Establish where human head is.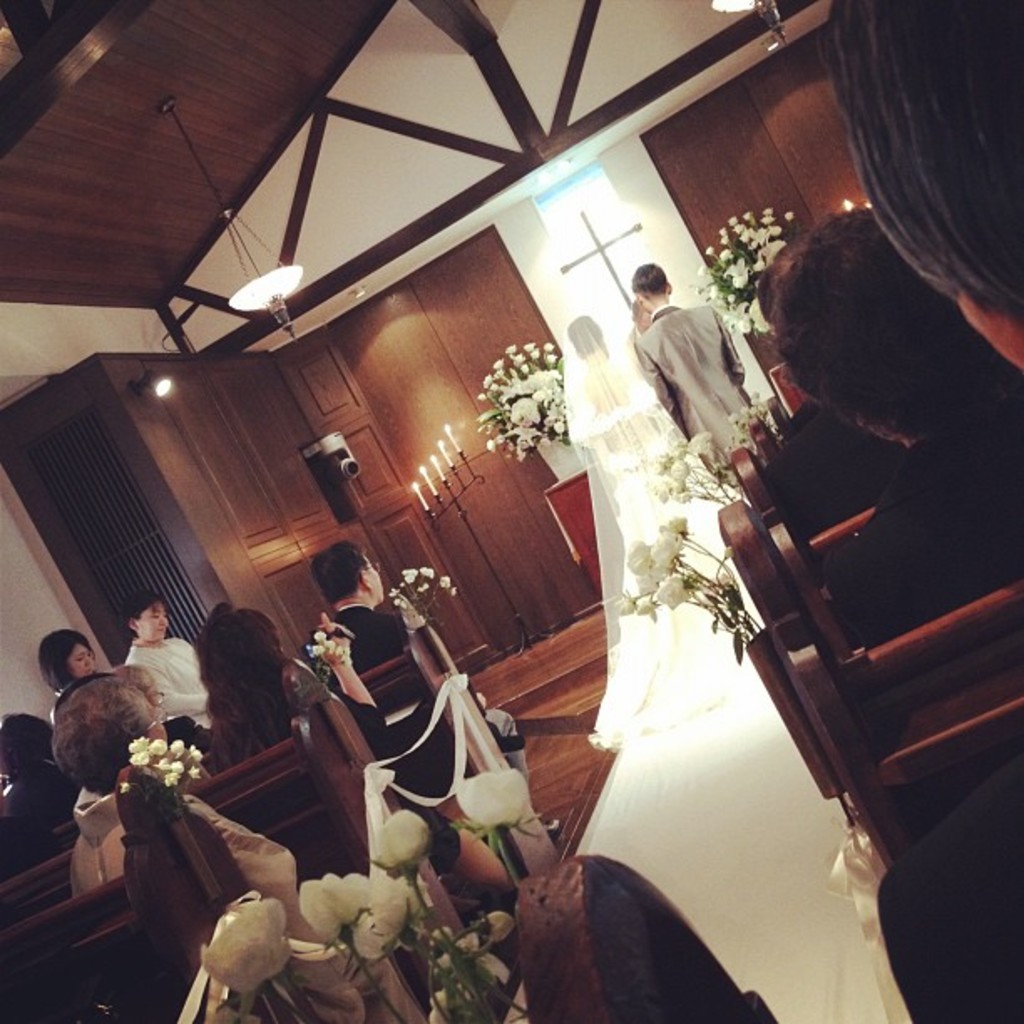
Established at 201,604,284,684.
